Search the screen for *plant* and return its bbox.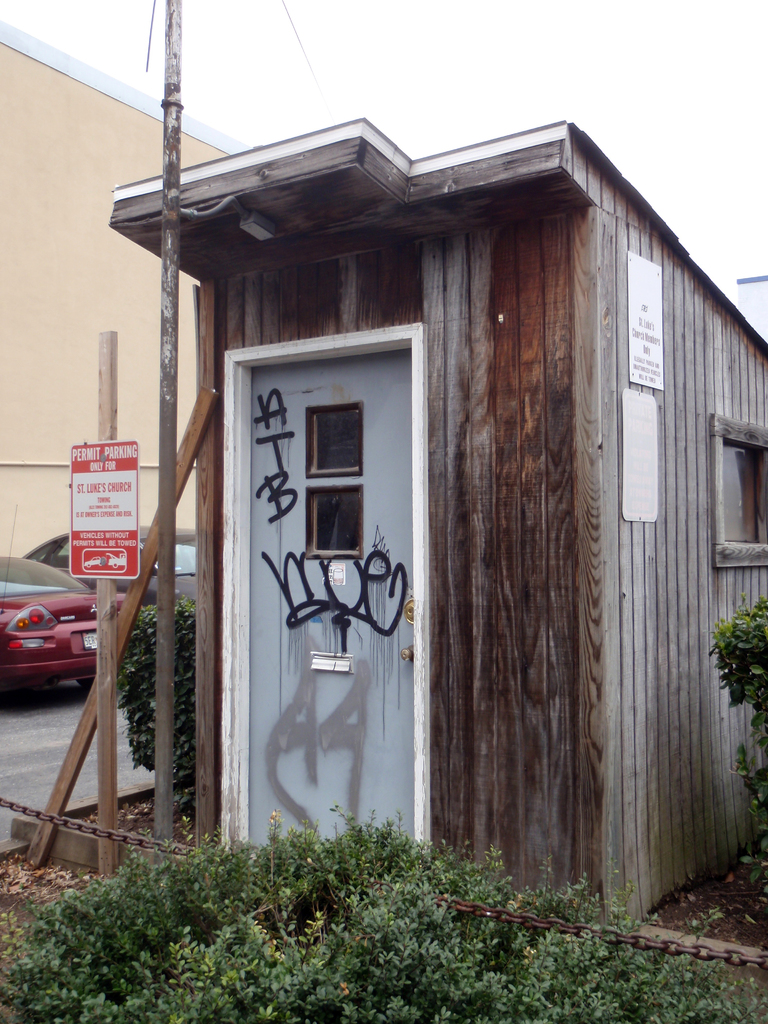
Found: 102/596/209/829.
